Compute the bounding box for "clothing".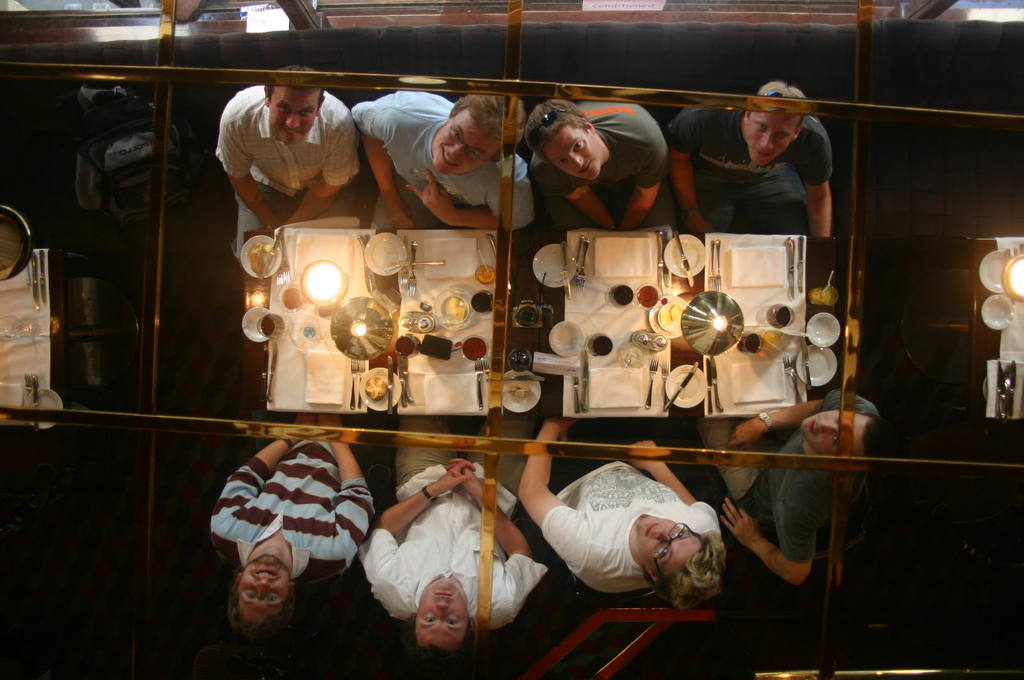
<box>696,389,882,567</box>.
